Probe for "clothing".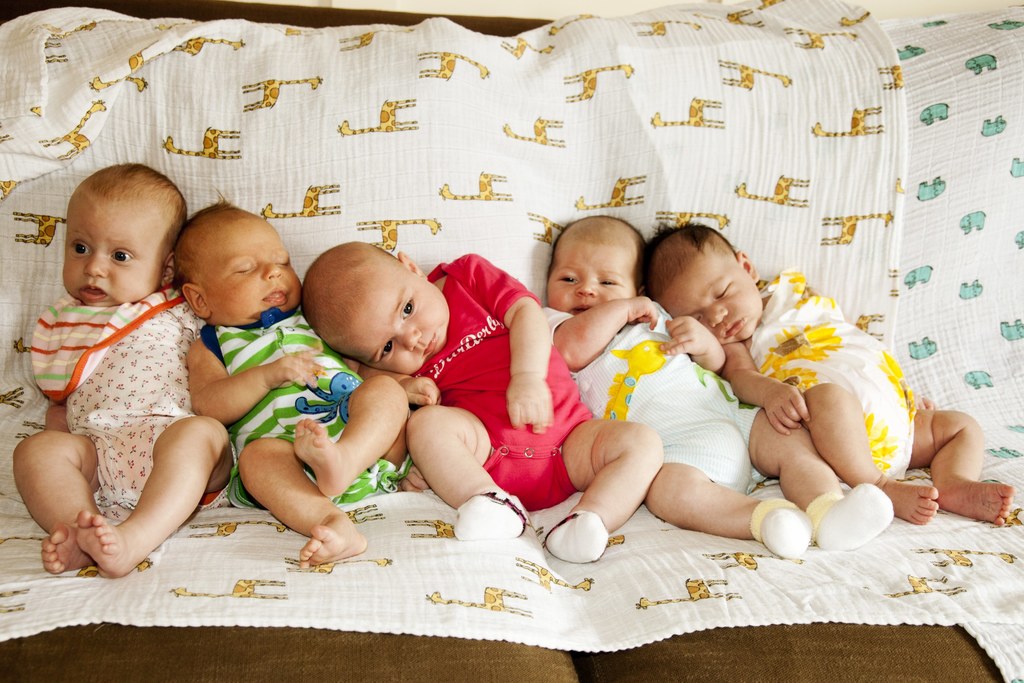
Probe result: rect(541, 306, 776, 503).
